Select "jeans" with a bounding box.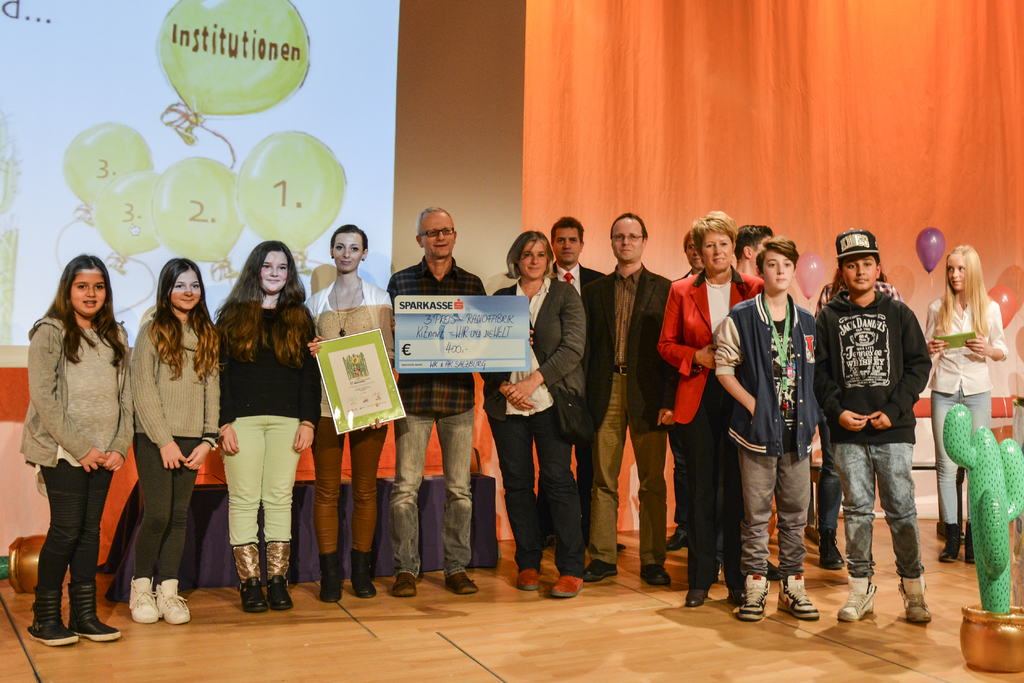
BBox(35, 470, 111, 587).
